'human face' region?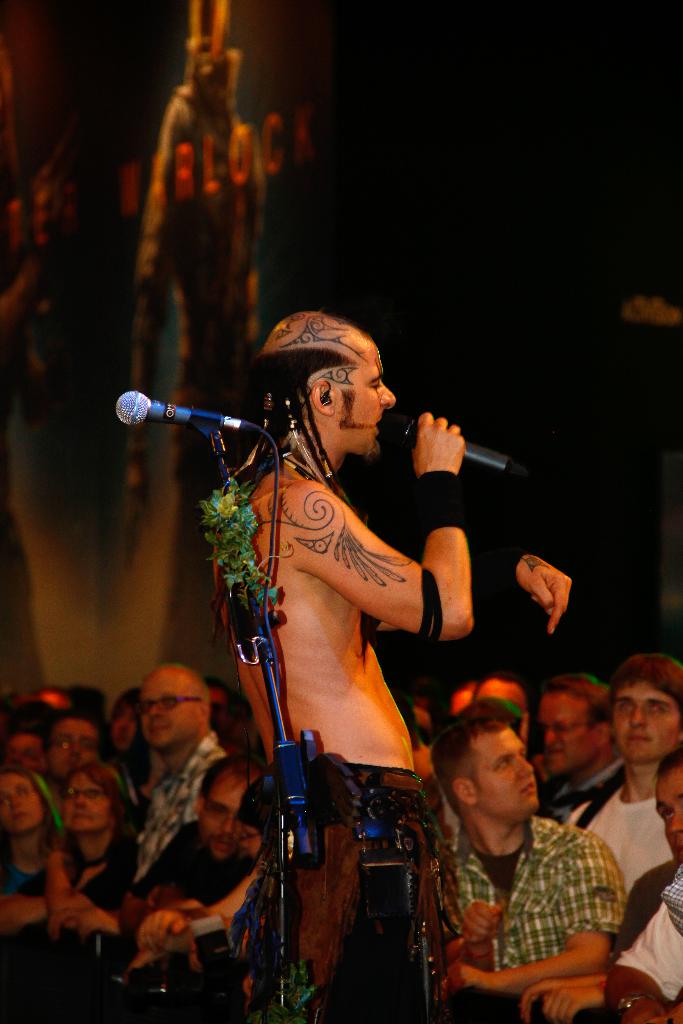
[204,777,246,860]
